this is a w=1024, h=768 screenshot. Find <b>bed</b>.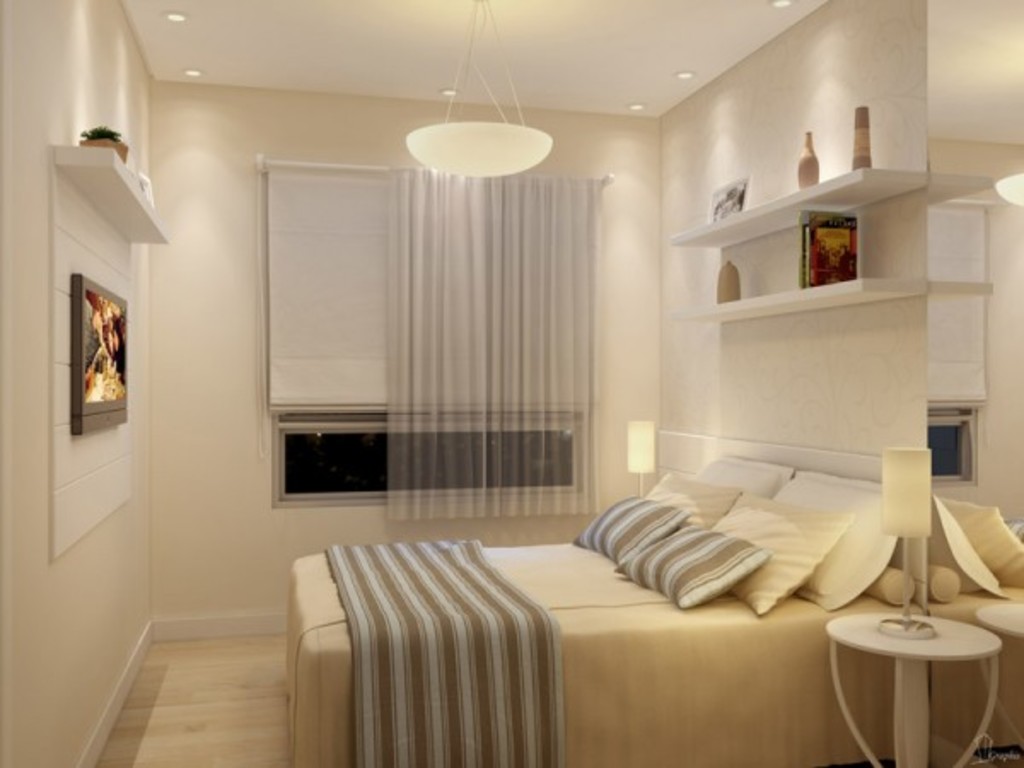
Bounding box: BBox(282, 439, 930, 759).
